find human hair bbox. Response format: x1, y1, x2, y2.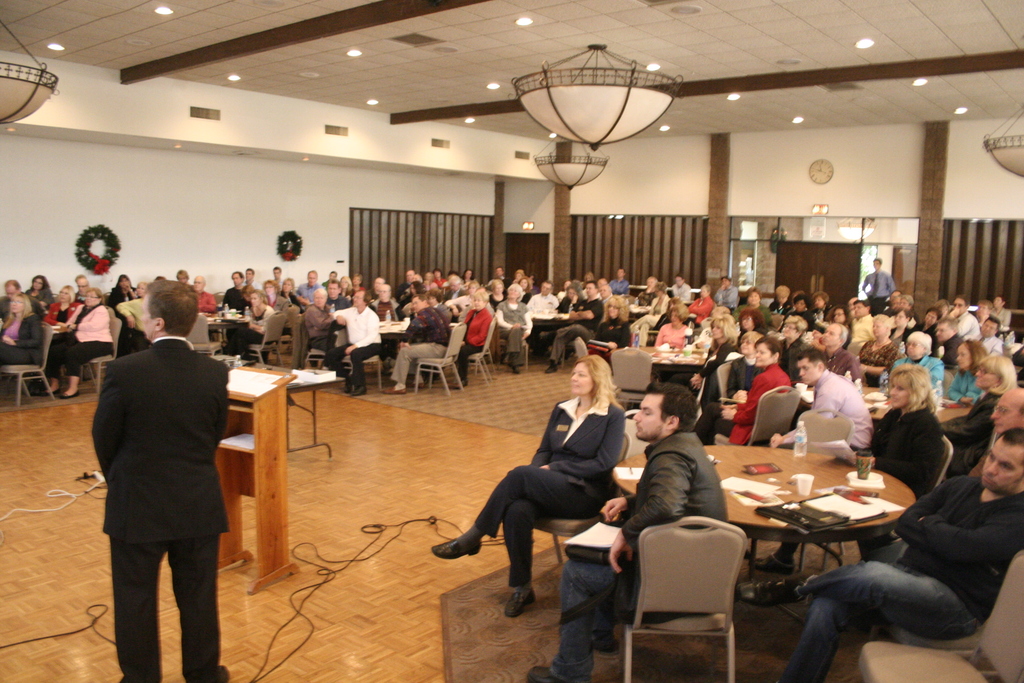
895, 306, 913, 320.
